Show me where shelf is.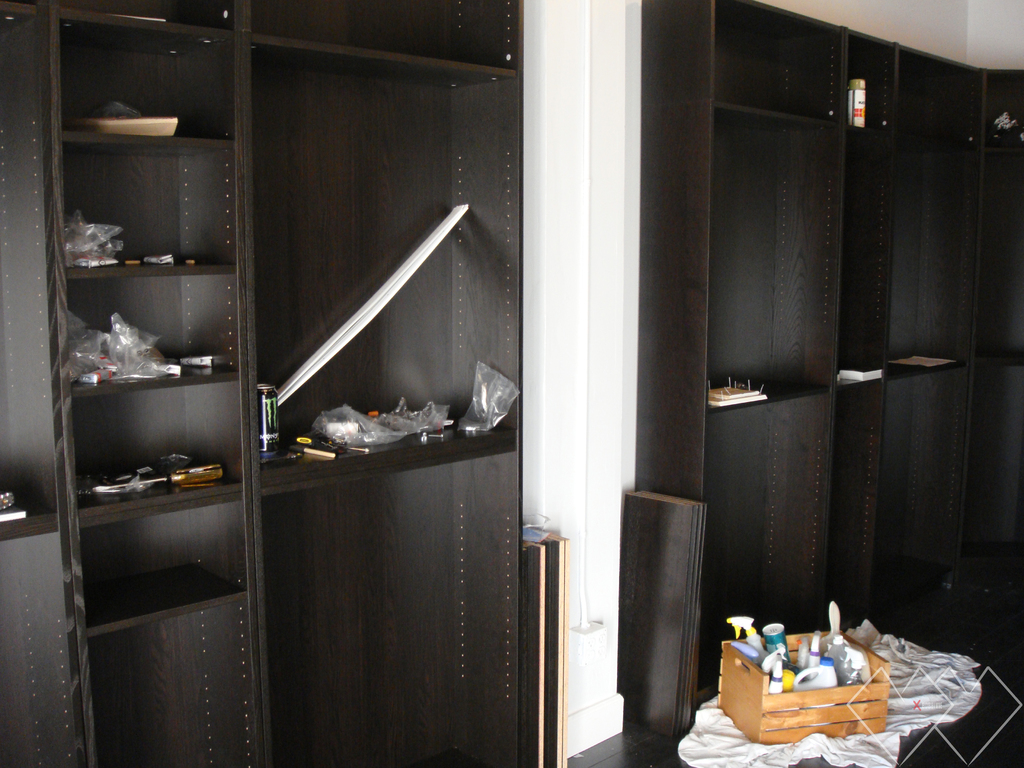
shelf is at 710, 104, 899, 404.
